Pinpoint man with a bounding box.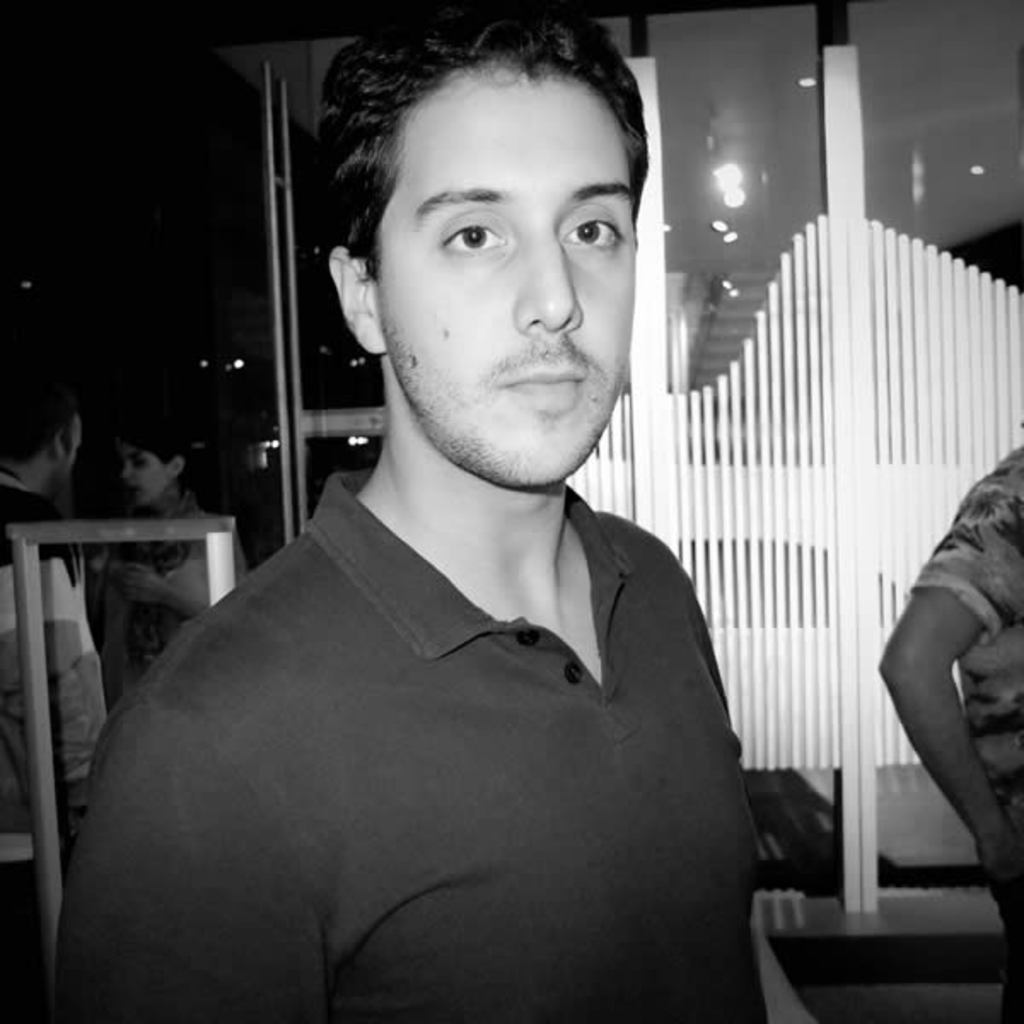
[x1=877, y1=444, x2=1022, y2=1022].
